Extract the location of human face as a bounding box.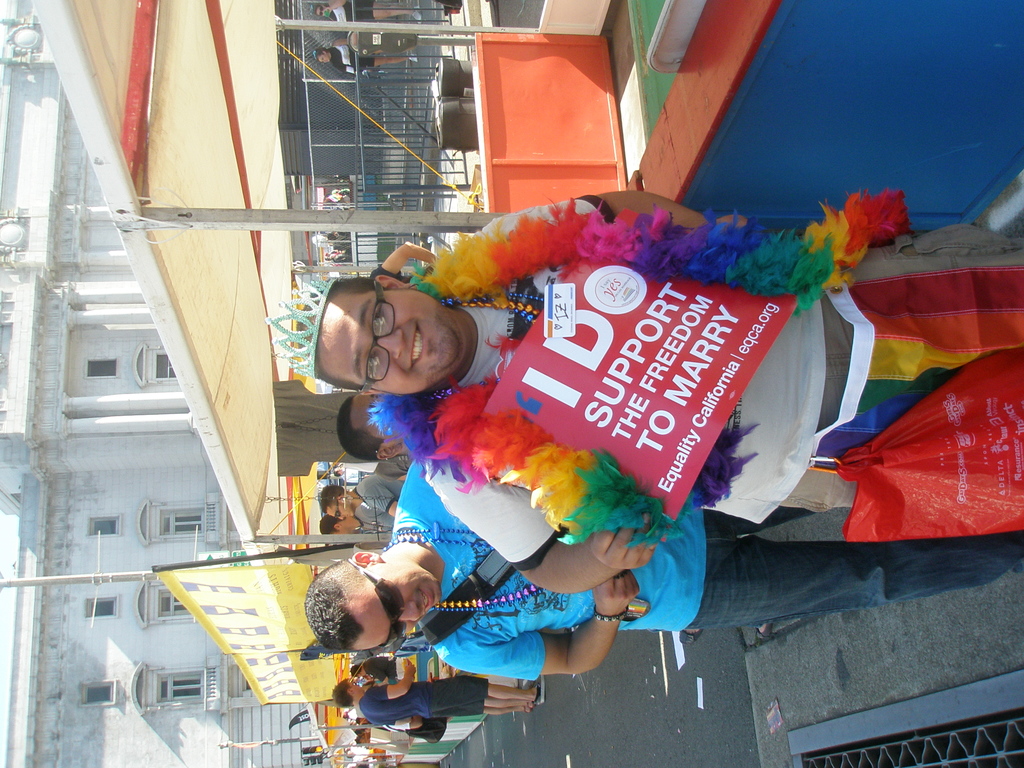
select_region(350, 396, 374, 435).
